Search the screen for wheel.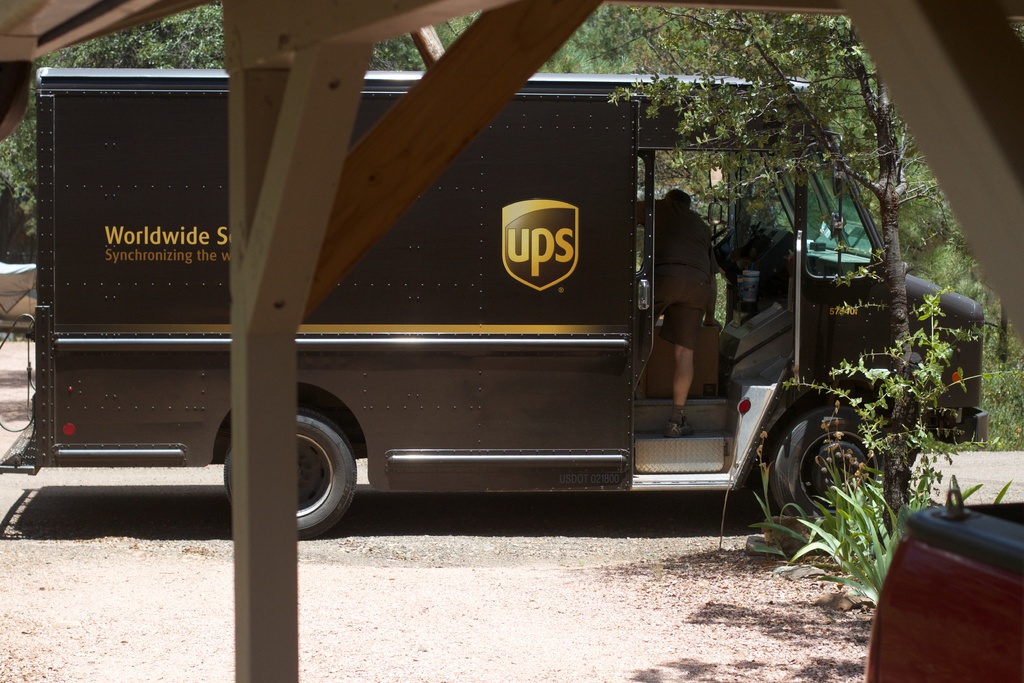
Found at [left=220, top=407, right=356, bottom=541].
